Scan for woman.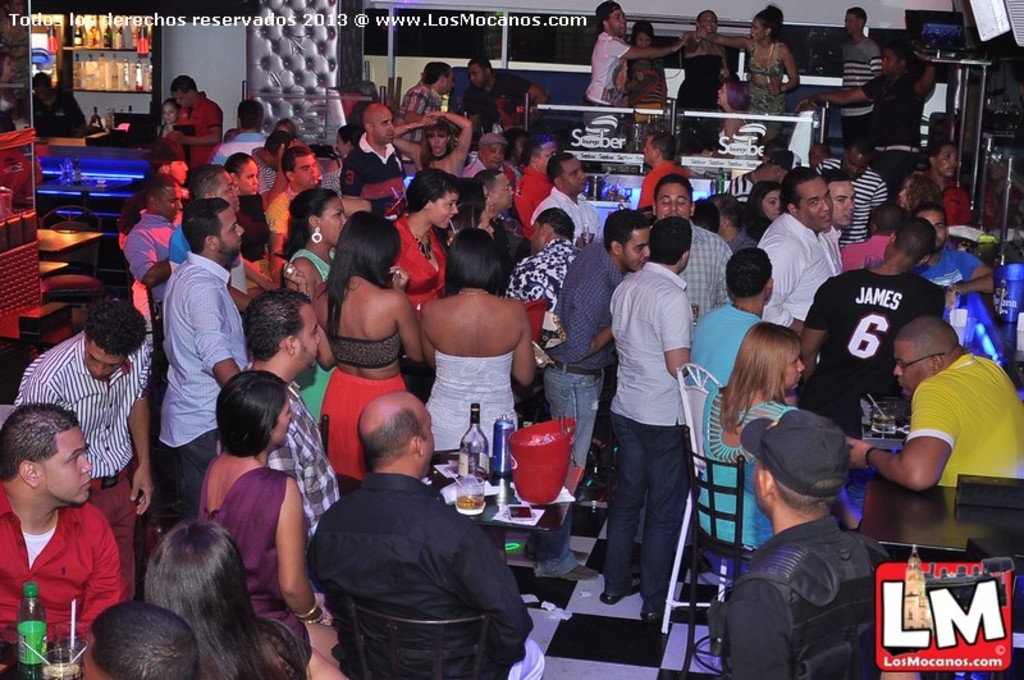
Scan result: crop(692, 321, 806, 547).
